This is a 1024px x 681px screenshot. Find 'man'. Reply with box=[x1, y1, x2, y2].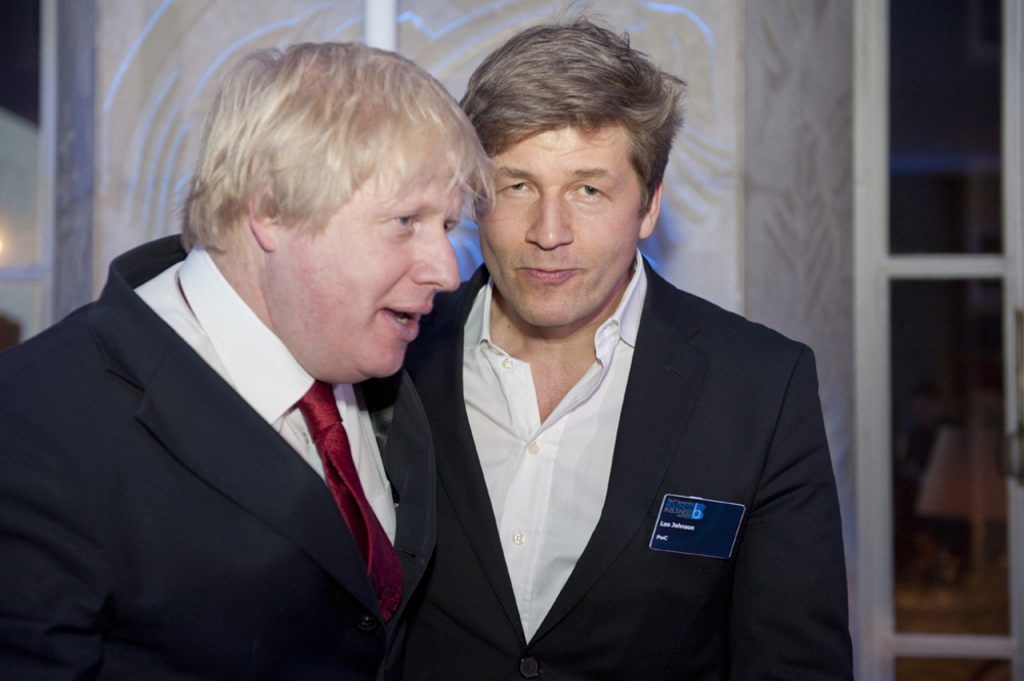
box=[0, 39, 498, 680].
